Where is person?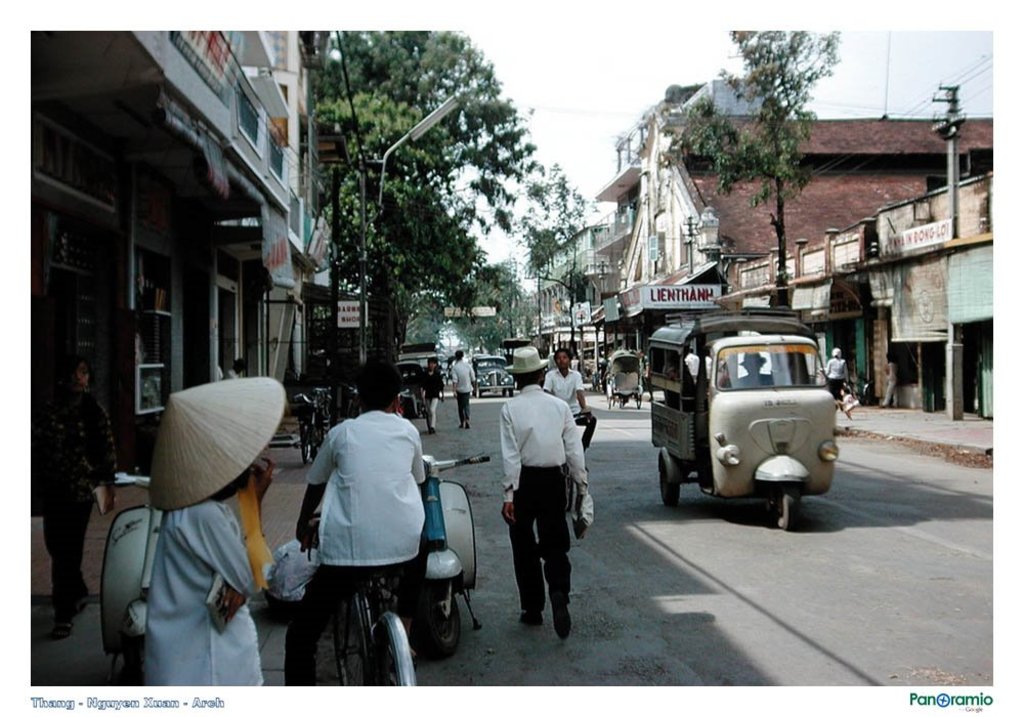
<region>542, 345, 600, 459</region>.
